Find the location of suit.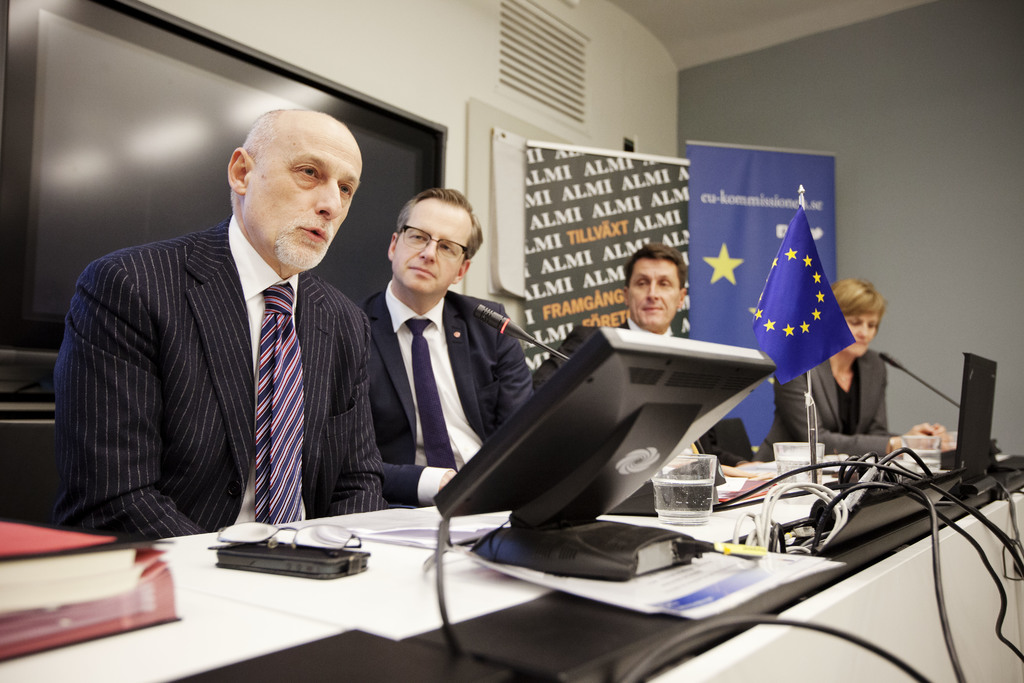
Location: (left=343, top=183, right=548, bottom=538).
